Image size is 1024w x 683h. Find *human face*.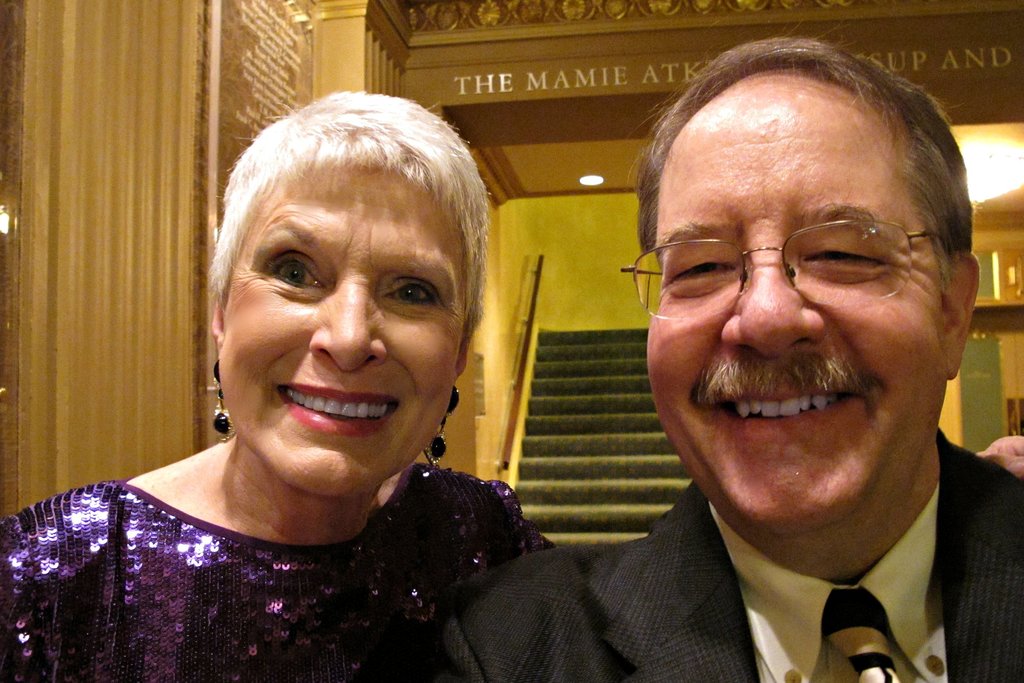
214 160 471 500.
